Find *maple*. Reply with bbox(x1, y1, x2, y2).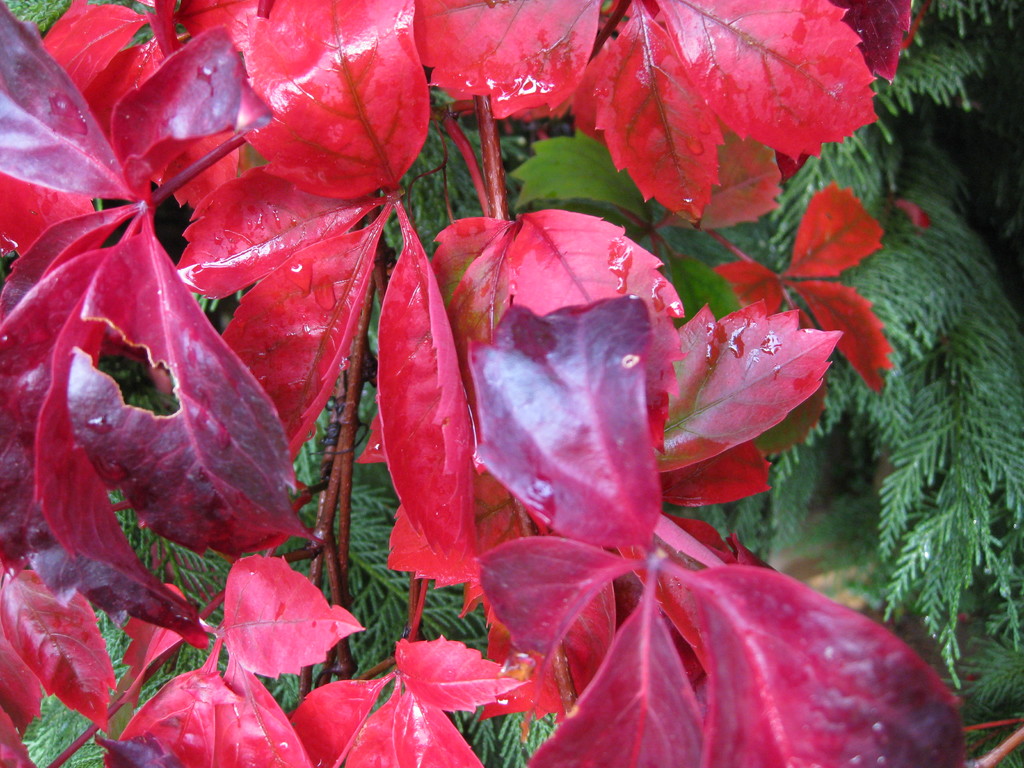
bbox(0, 0, 1023, 767).
